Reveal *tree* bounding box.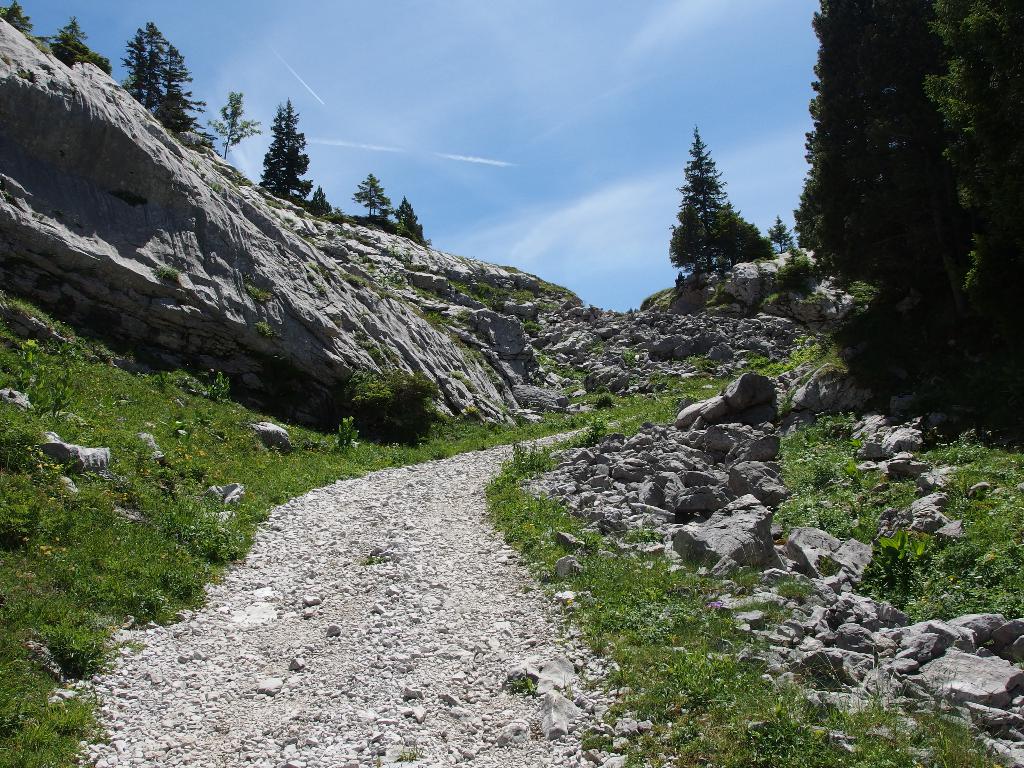
Revealed: (x1=241, y1=86, x2=317, y2=203).
